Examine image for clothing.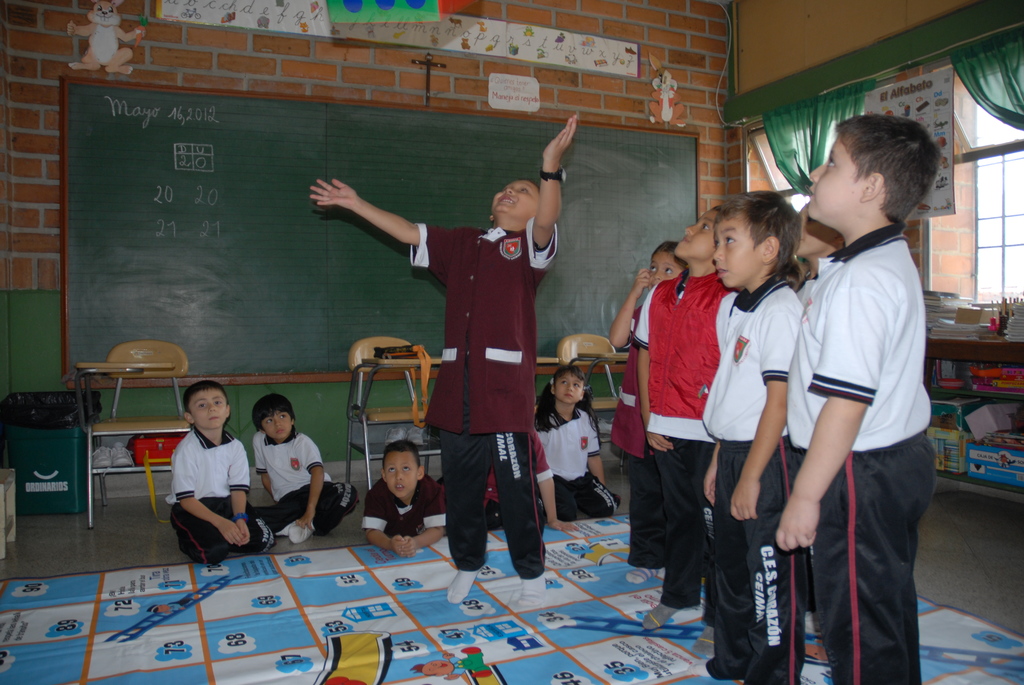
Examination result: left=796, top=271, right=821, bottom=301.
